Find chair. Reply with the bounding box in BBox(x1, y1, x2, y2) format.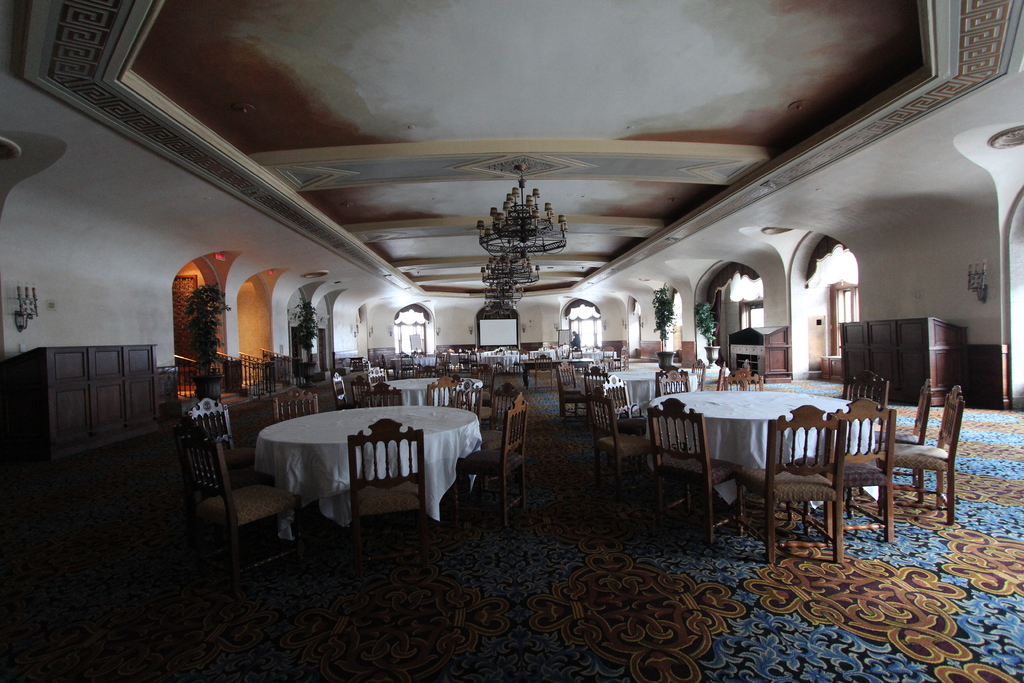
BBox(600, 368, 636, 425).
